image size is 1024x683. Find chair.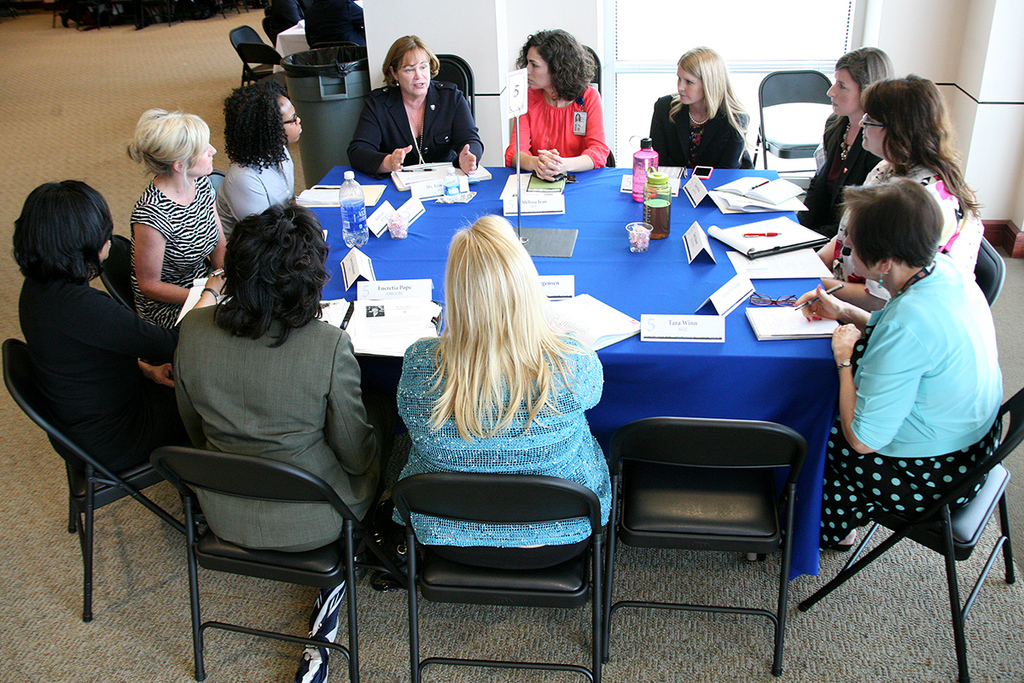
585:358:851:663.
